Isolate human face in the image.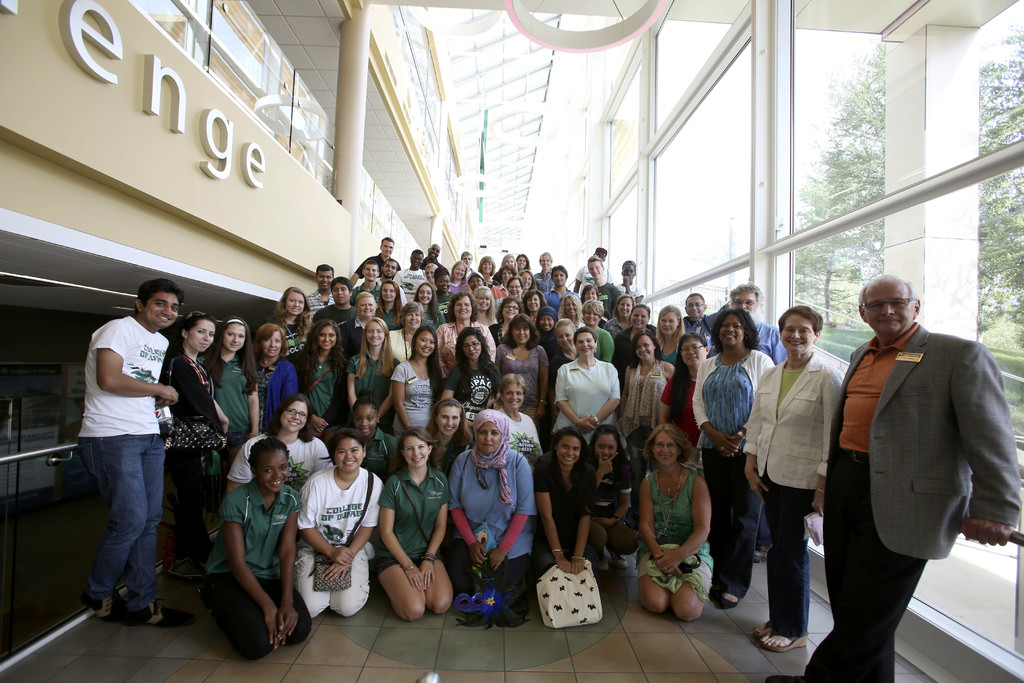
Isolated region: {"x1": 332, "y1": 280, "x2": 350, "y2": 308}.
